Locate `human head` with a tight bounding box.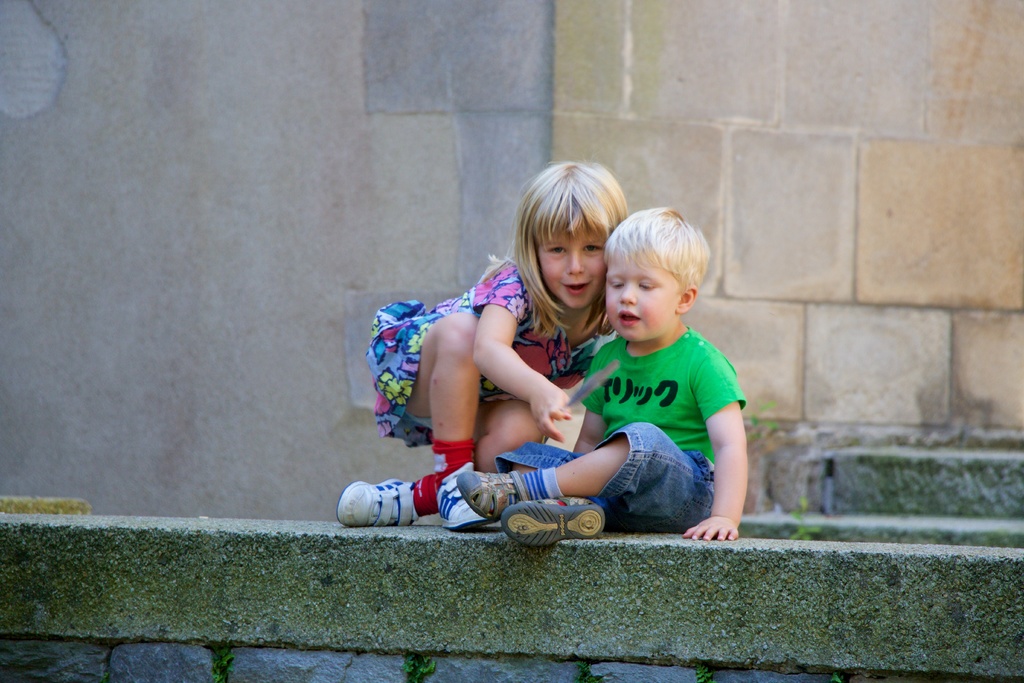
bbox(597, 206, 716, 355).
